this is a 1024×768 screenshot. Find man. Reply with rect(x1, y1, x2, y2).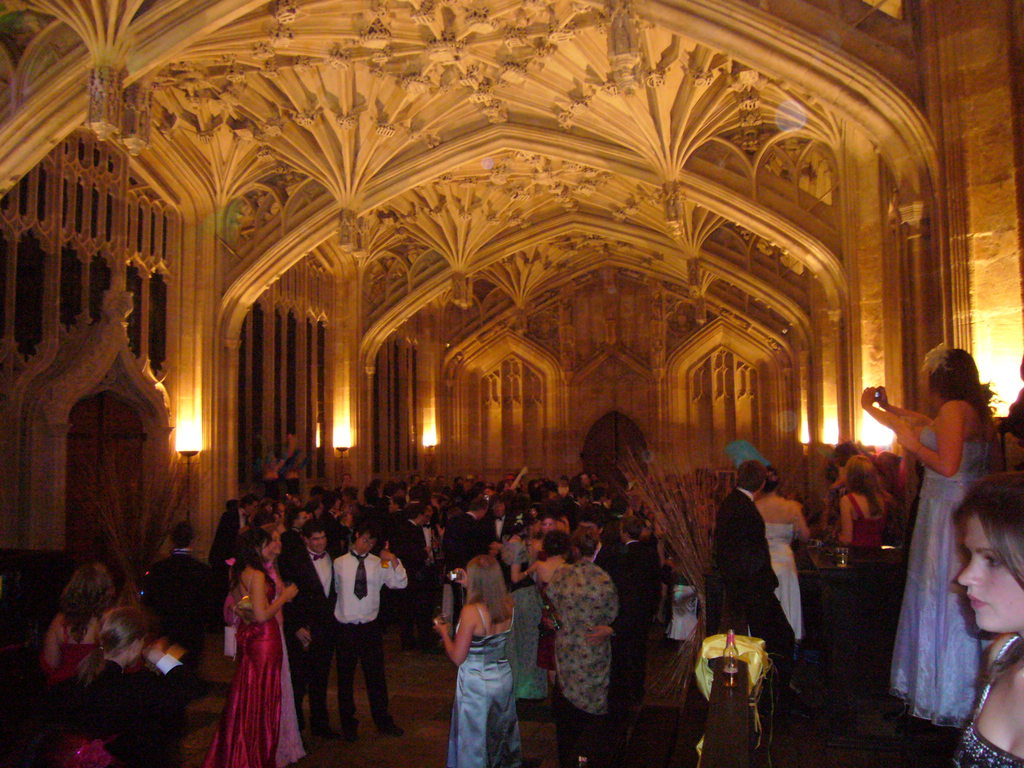
rect(384, 499, 449, 650).
